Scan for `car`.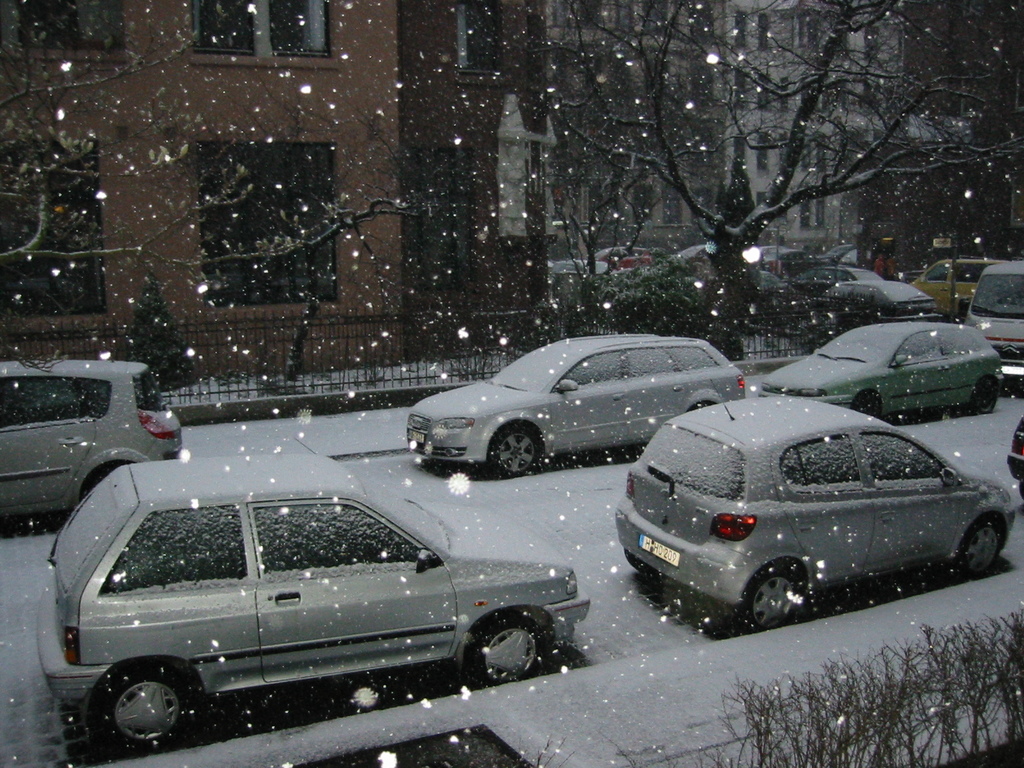
Scan result: x1=39, y1=461, x2=595, y2=751.
